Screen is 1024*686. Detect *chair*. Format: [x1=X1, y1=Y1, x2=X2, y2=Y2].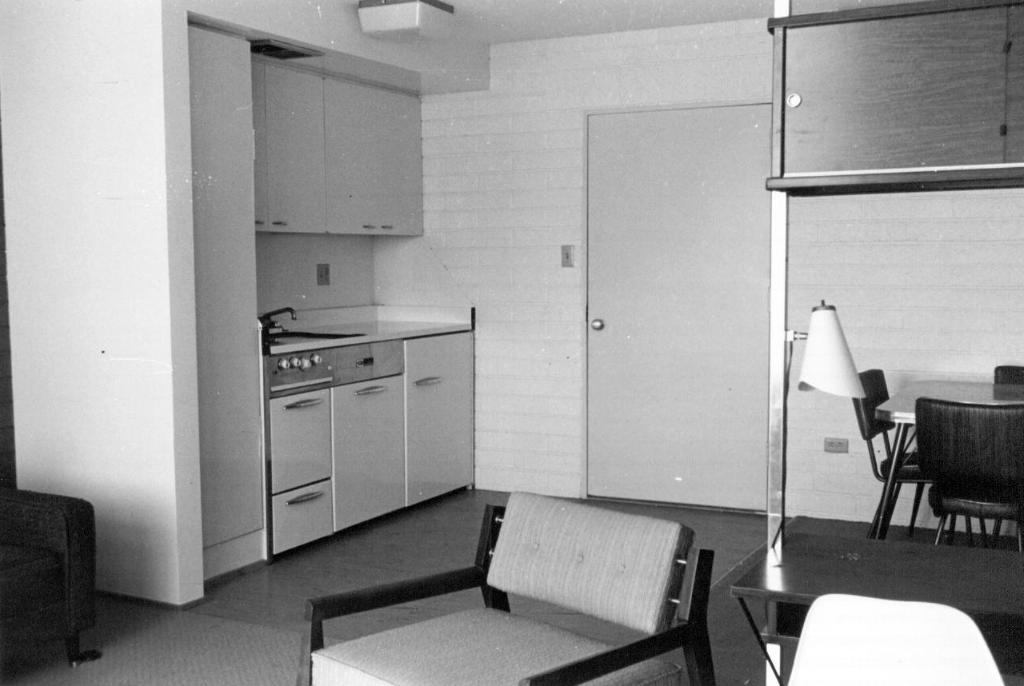
[x1=785, y1=592, x2=1005, y2=685].
